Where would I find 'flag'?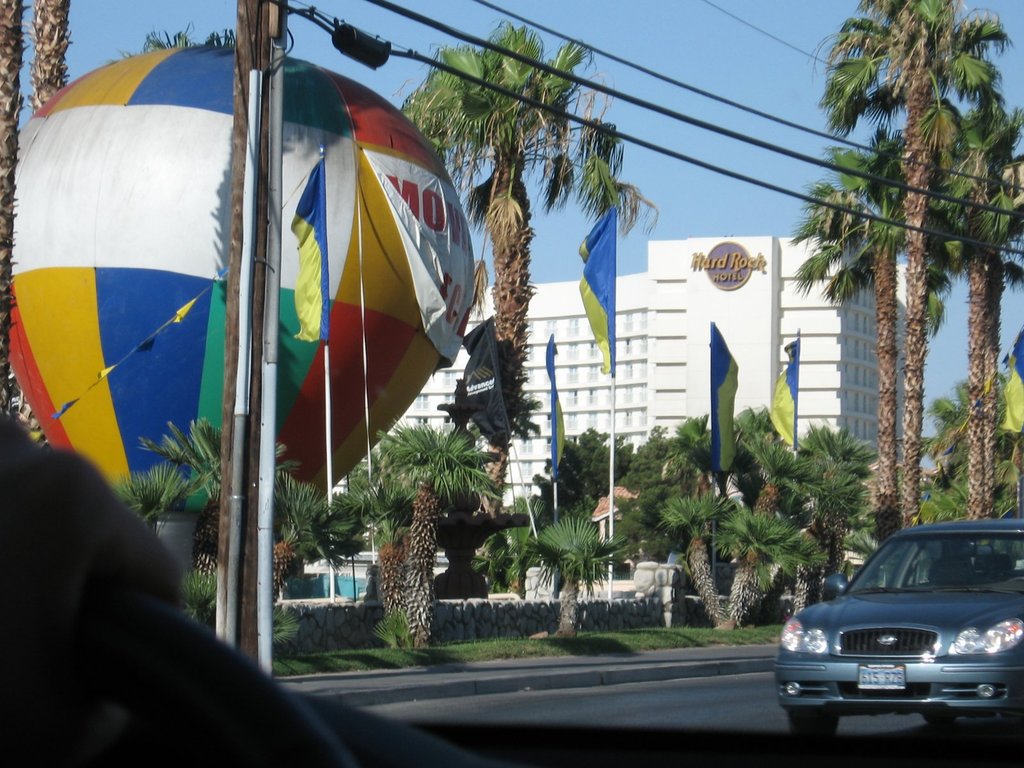
At box=[999, 328, 1023, 435].
